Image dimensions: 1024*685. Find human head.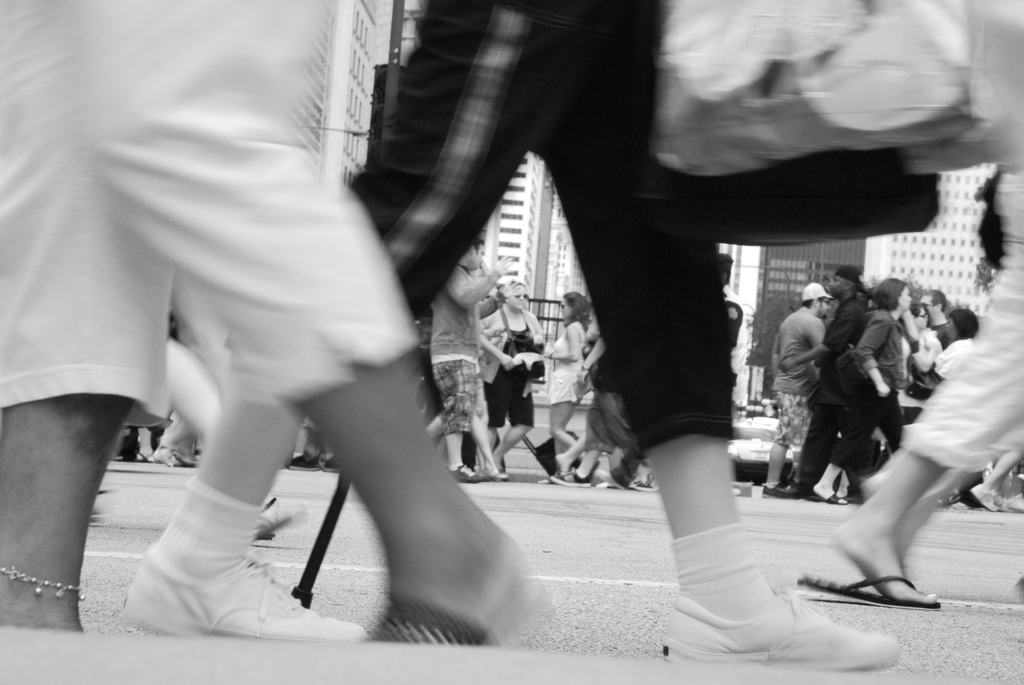
left=871, top=276, right=913, bottom=316.
